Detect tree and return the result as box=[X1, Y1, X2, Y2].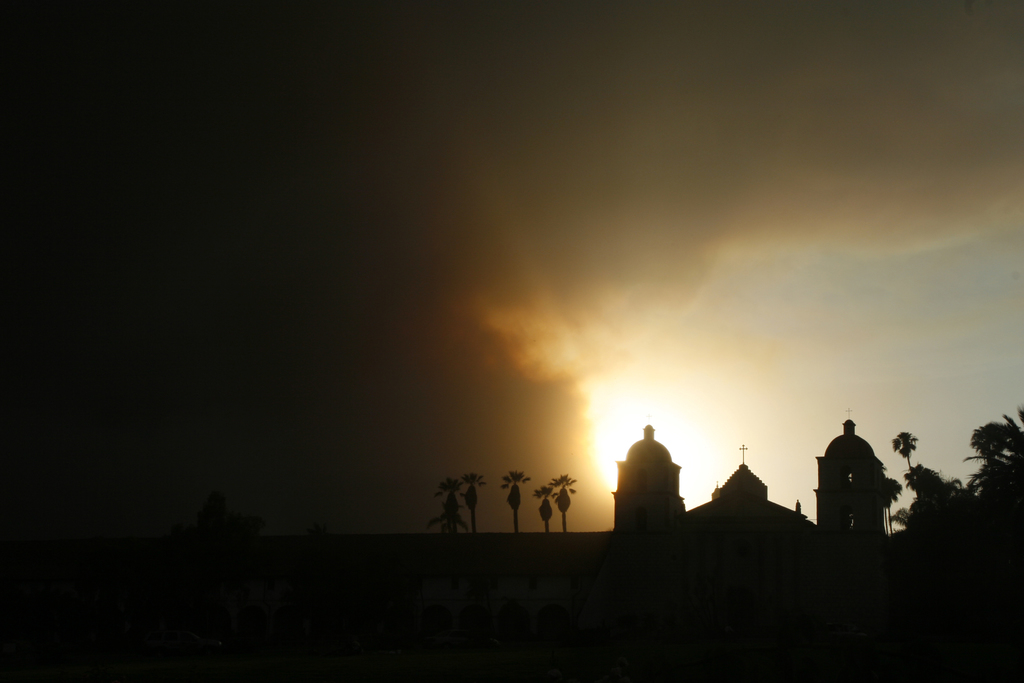
box=[501, 465, 532, 531].
